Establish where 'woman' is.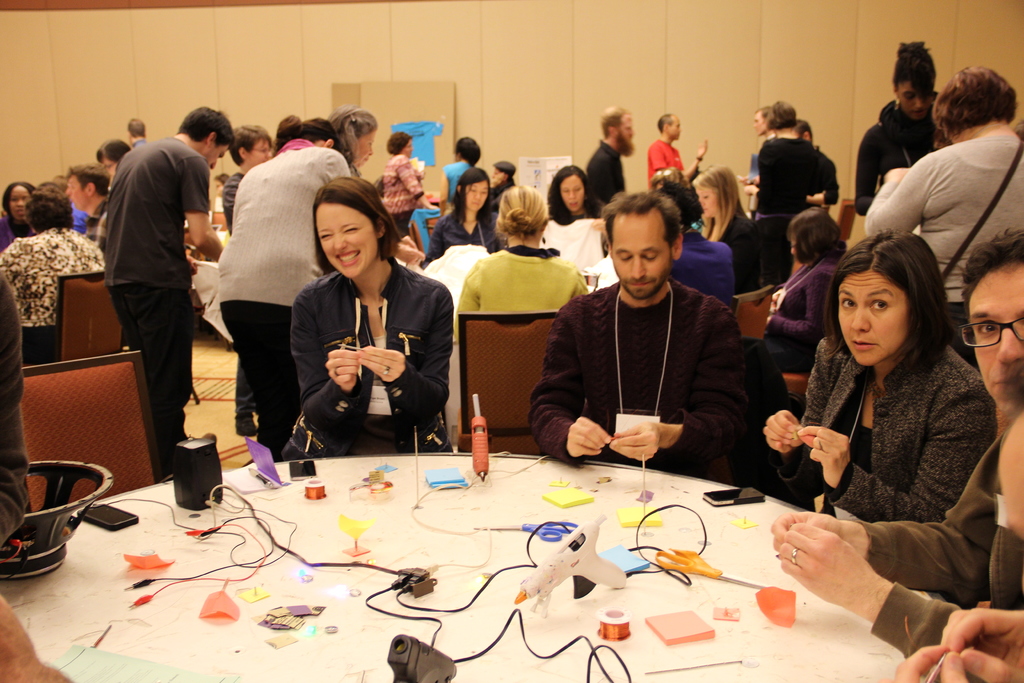
Established at (210,128,276,444).
